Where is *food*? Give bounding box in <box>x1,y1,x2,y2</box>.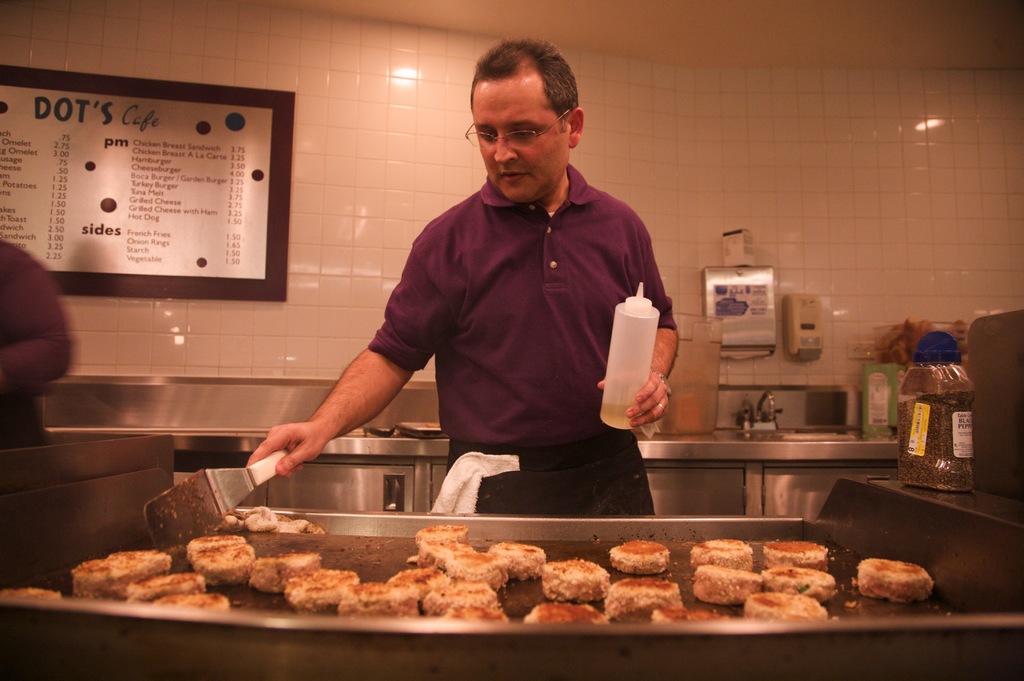
<box>252,555,316,591</box>.
